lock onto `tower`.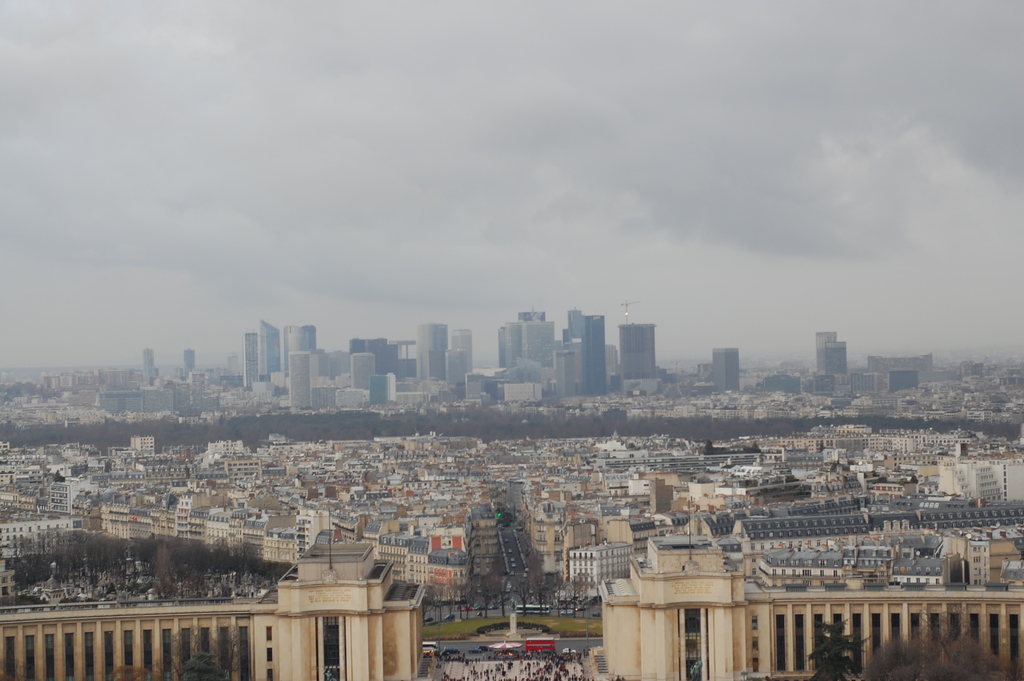
Locked: box(819, 331, 833, 375).
